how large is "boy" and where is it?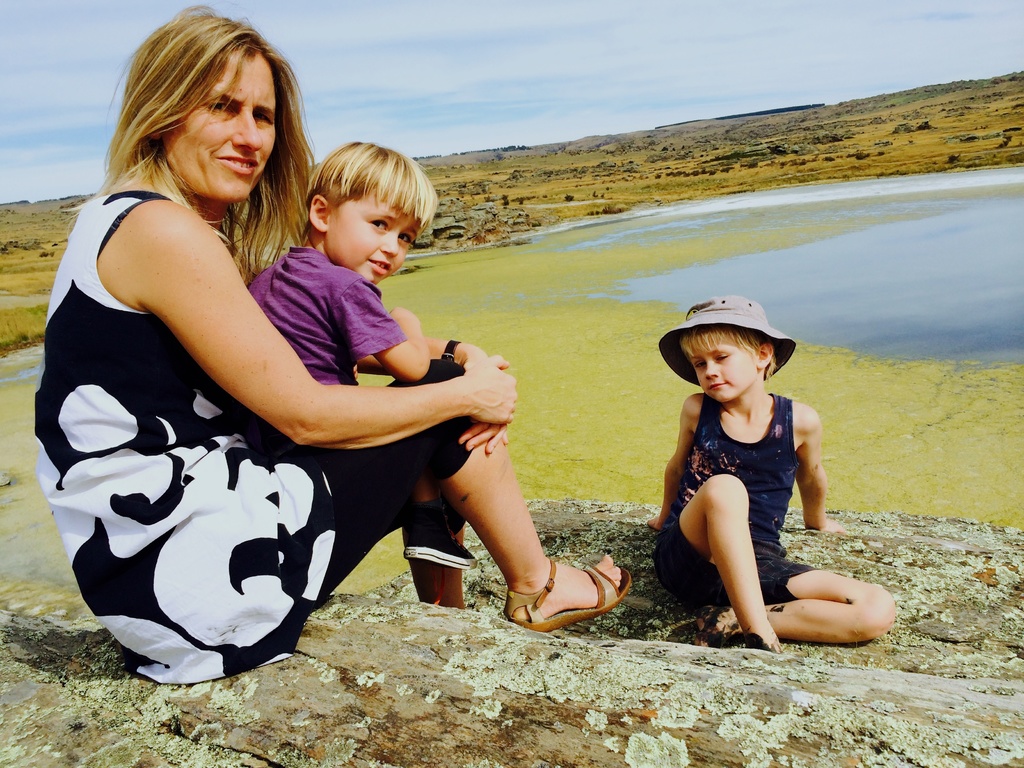
Bounding box: <region>244, 143, 479, 570</region>.
